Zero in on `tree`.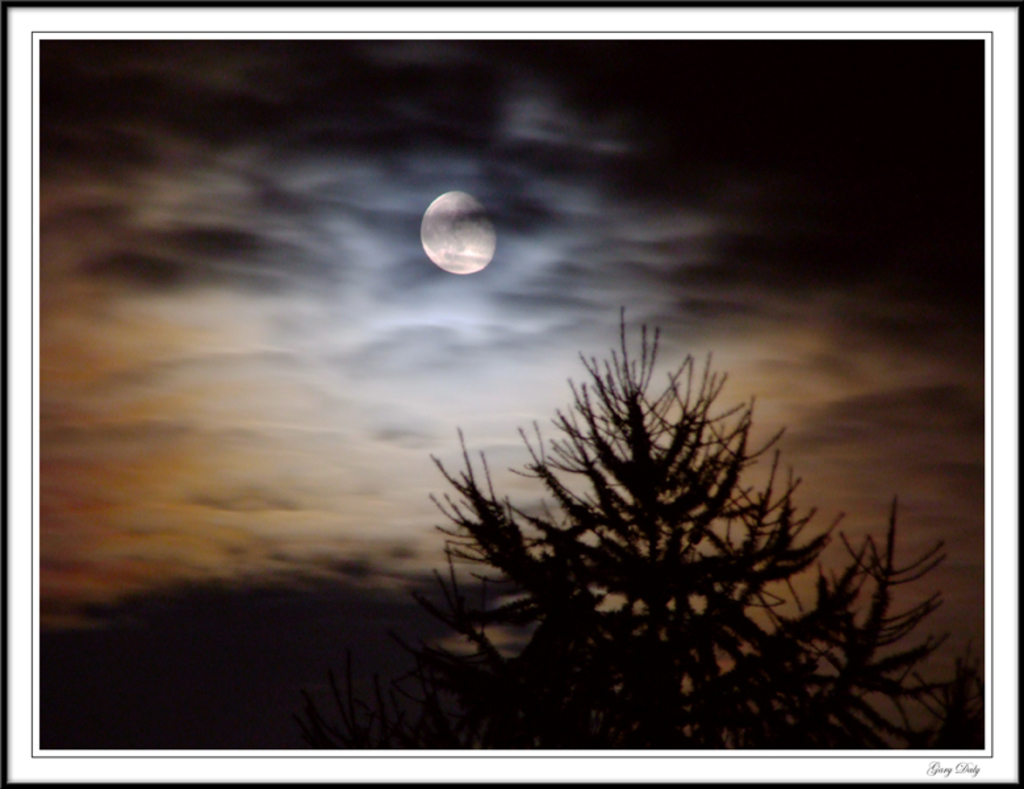
Zeroed in: bbox(413, 305, 987, 750).
